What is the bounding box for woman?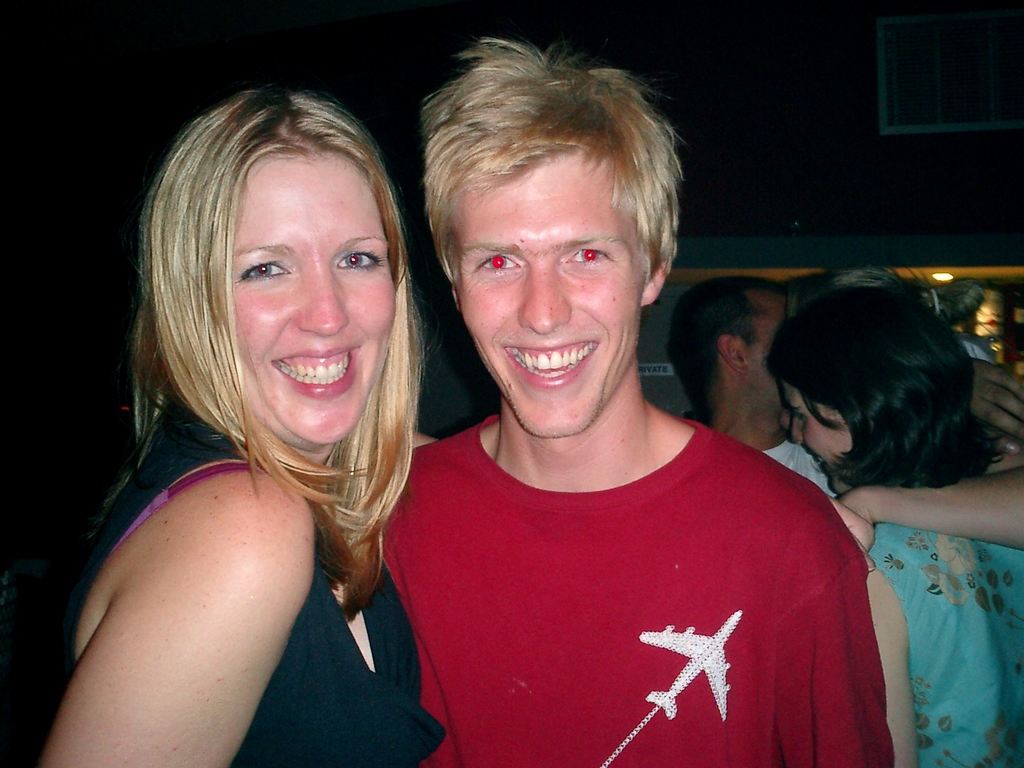
x1=764 y1=298 x2=1023 y2=767.
